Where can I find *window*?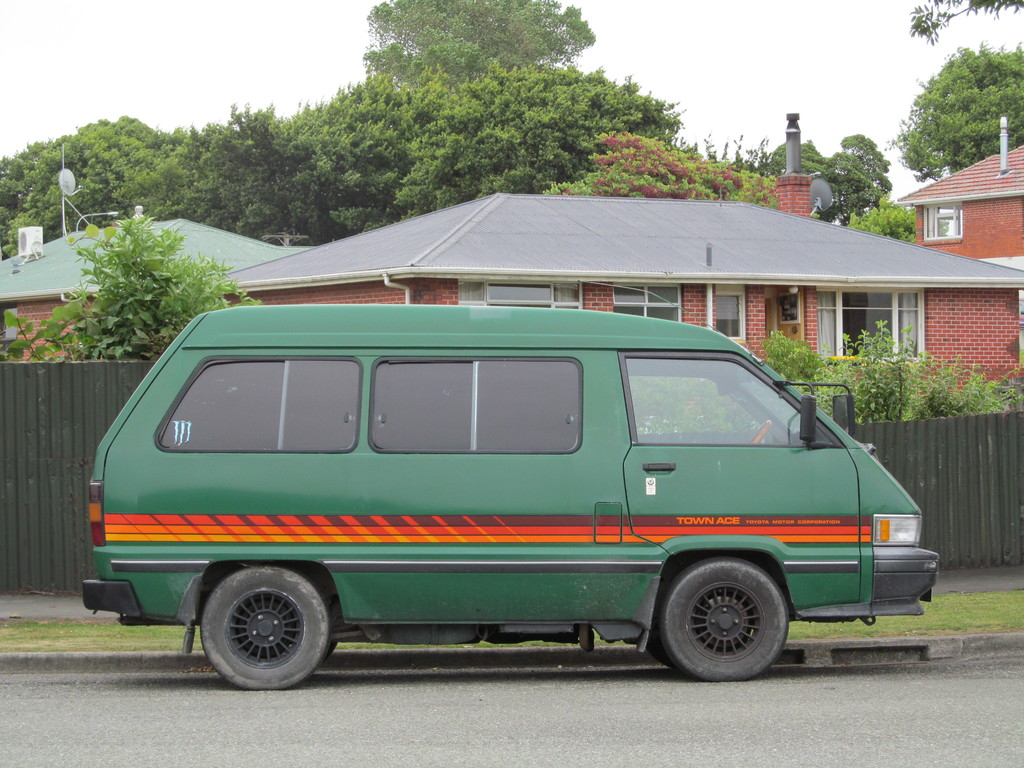
You can find it at 916:200:964:243.
